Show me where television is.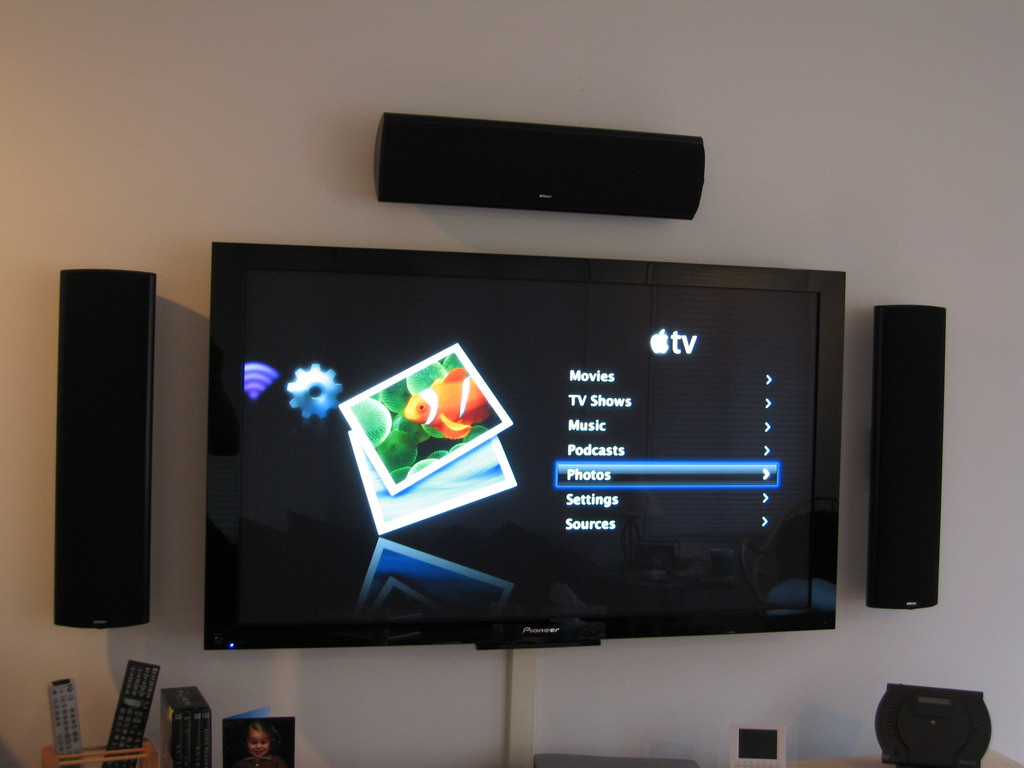
television is at <region>207, 238, 837, 648</region>.
